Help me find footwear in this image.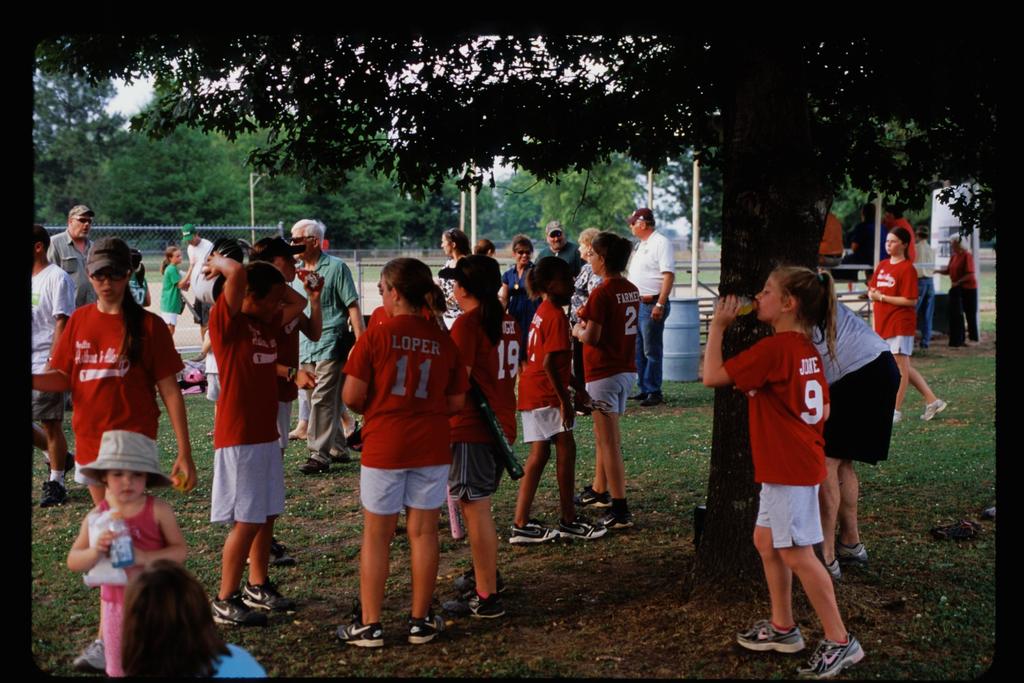
Found it: (left=301, top=461, right=325, bottom=470).
